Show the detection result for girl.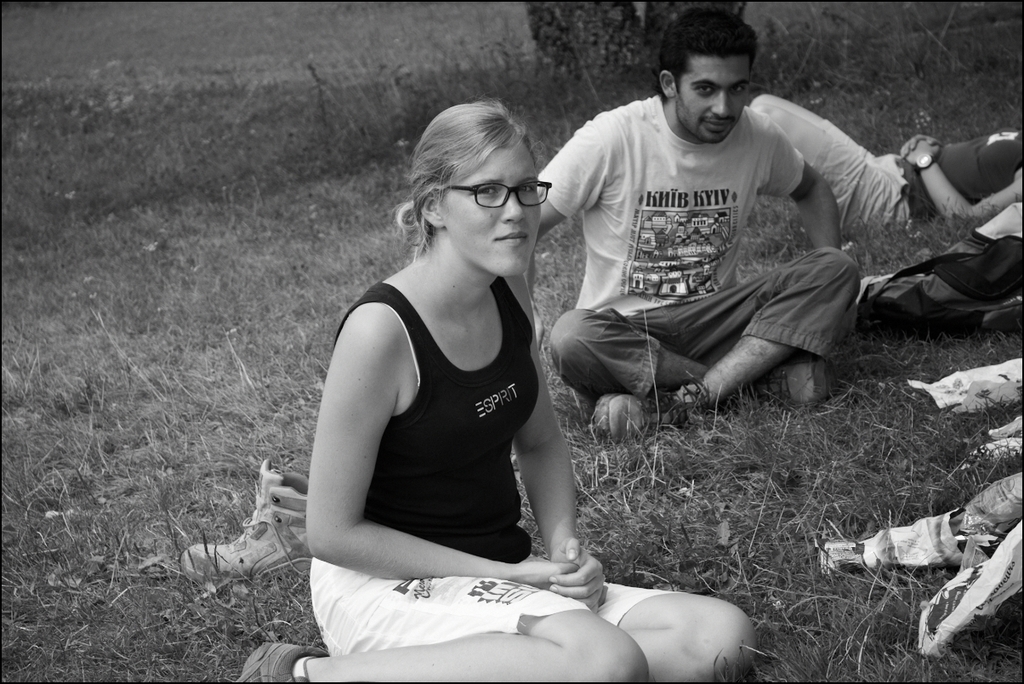
region(232, 100, 764, 683).
